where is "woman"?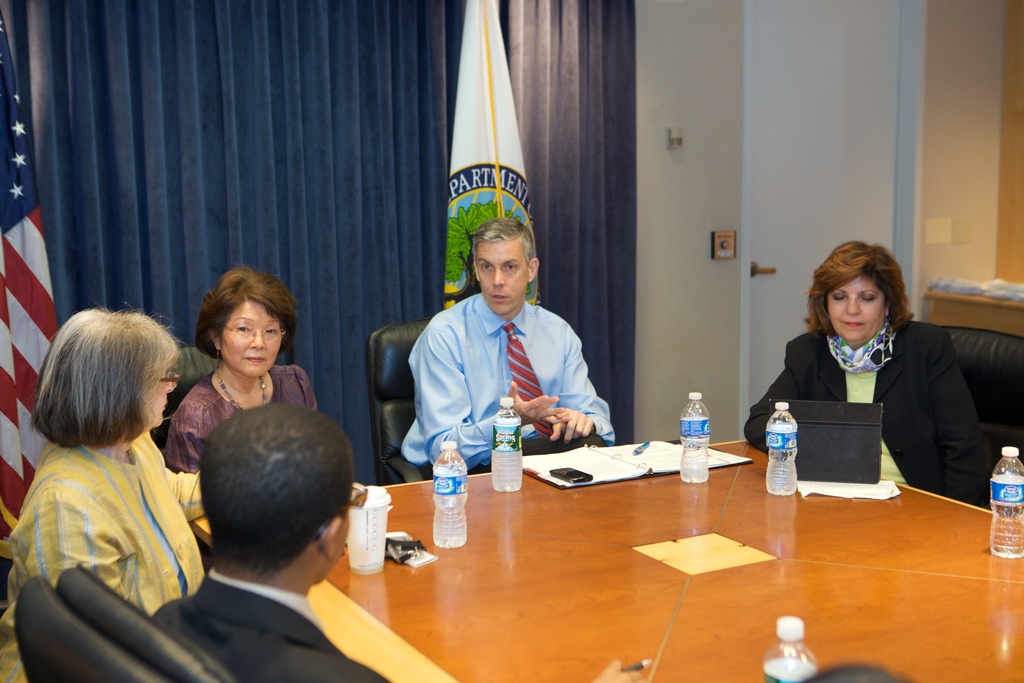
select_region(772, 239, 974, 513).
